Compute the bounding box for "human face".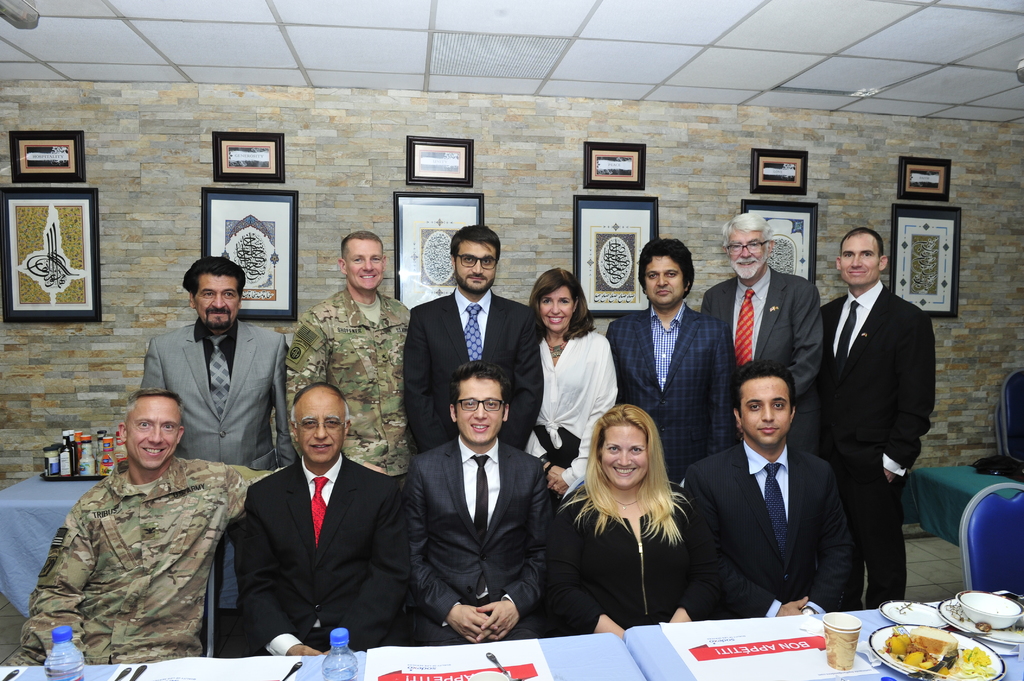
bbox=(349, 243, 383, 291).
